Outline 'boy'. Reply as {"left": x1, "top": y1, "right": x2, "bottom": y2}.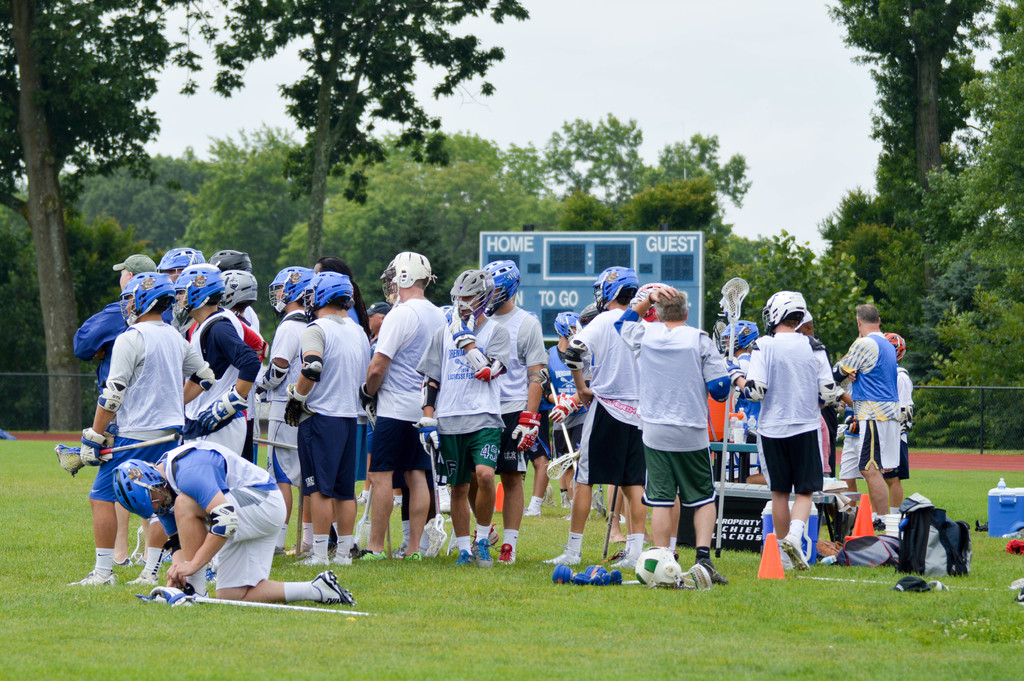
{"left": 110, "top": 425, "right": 356, "bottom": 610}.
